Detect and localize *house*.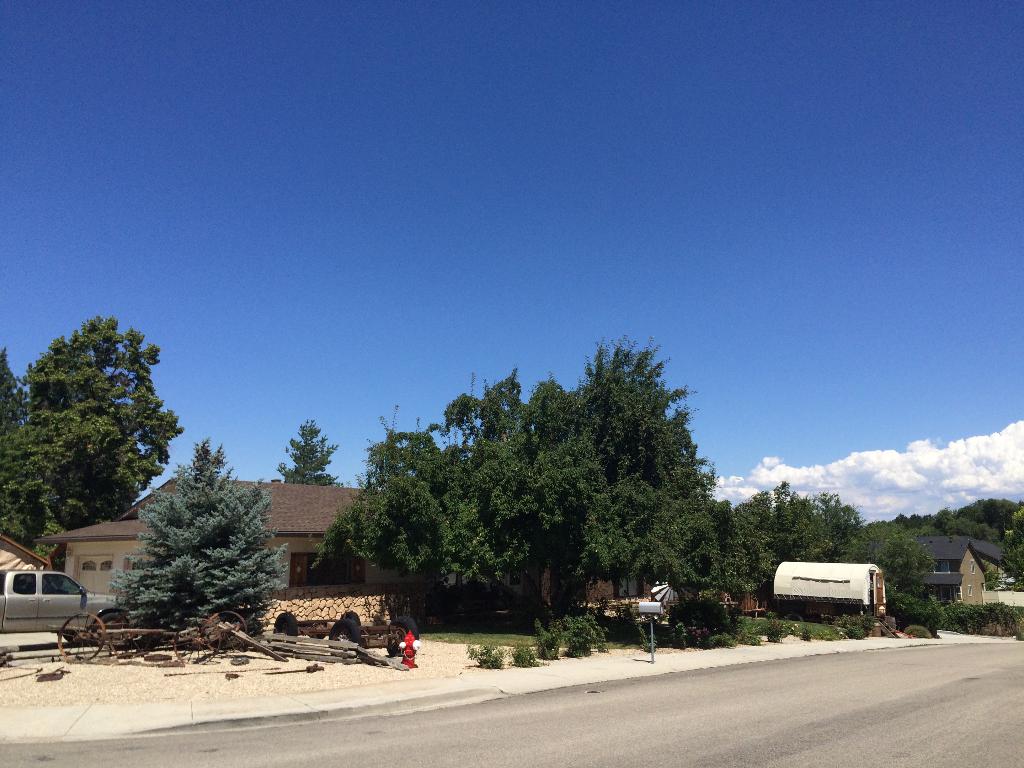
Localized at {"x1": 0, "y1": 535, "x2": 48, "y2": 570}.
